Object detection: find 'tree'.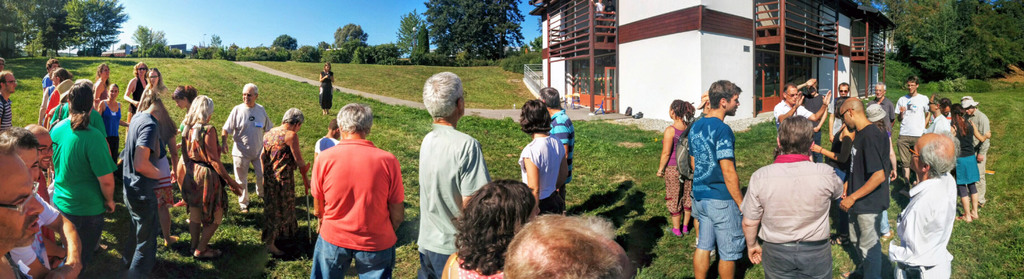
880,0,1023,92.
